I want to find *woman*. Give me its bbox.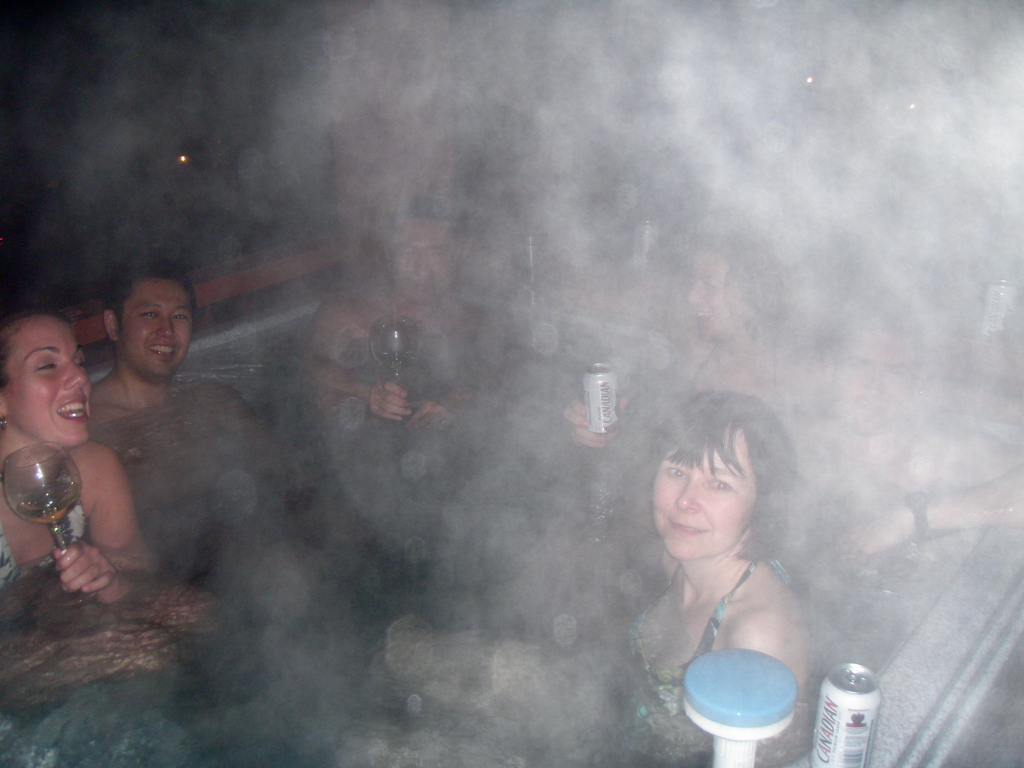
l=621, t=392, r=823, b=756.
